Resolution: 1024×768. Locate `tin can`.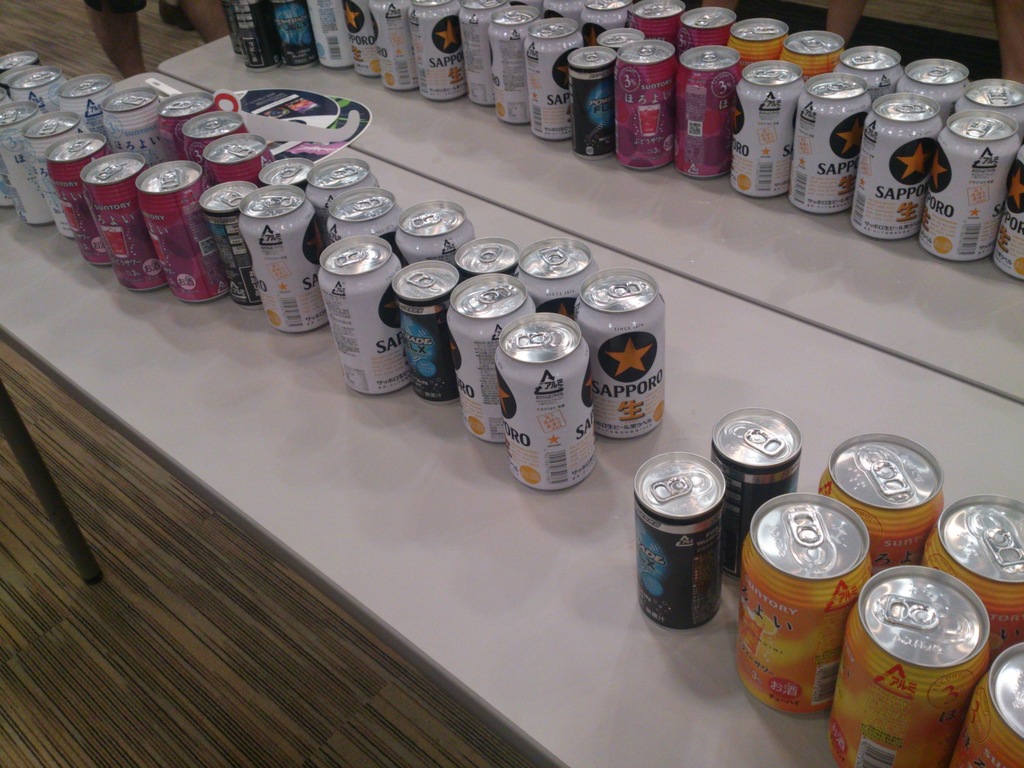
box=[579, 257, 678, 457].
